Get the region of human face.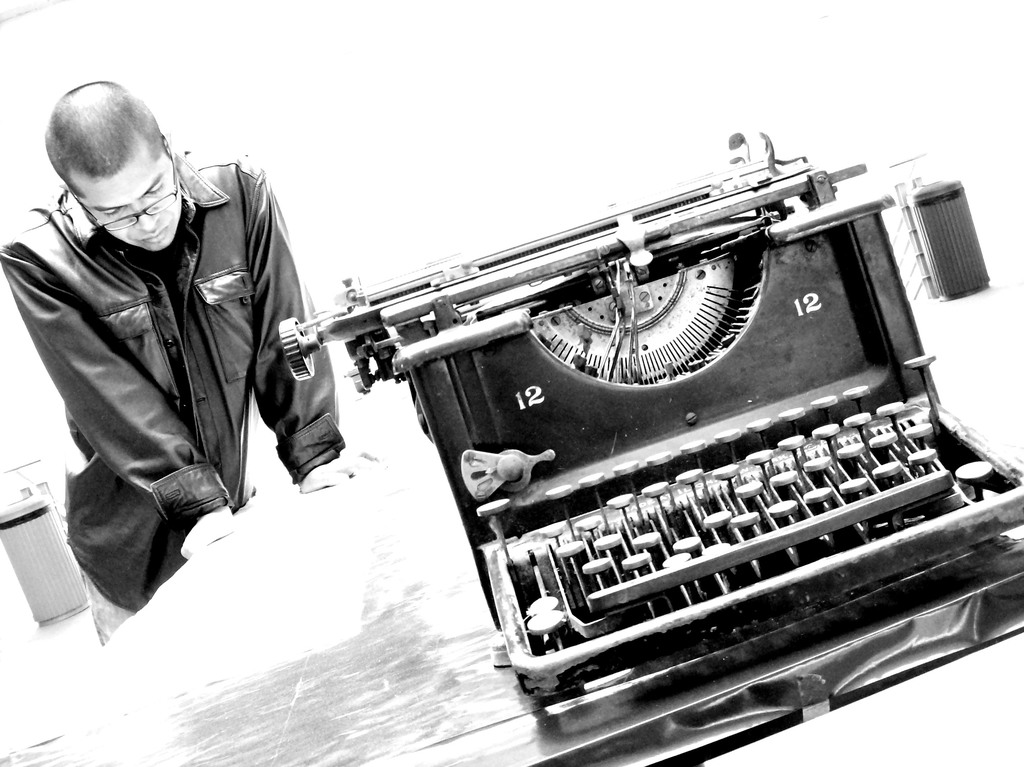
<bbox>69, 147, 183, 250</bbox>.
